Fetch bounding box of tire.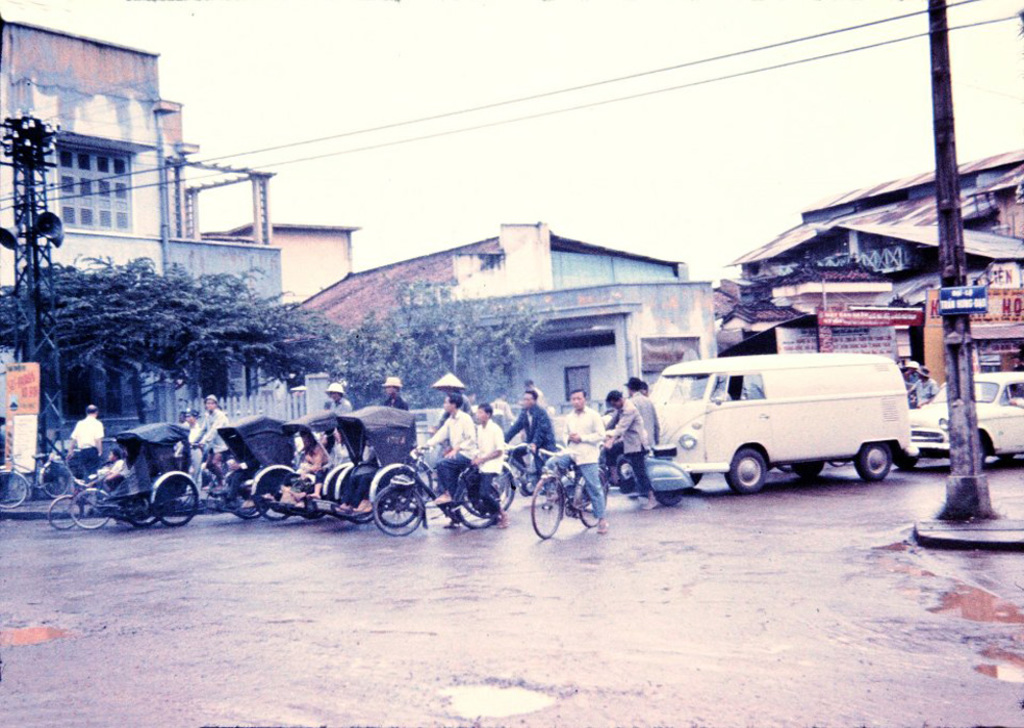
Bbox: 791:463:825:483.
